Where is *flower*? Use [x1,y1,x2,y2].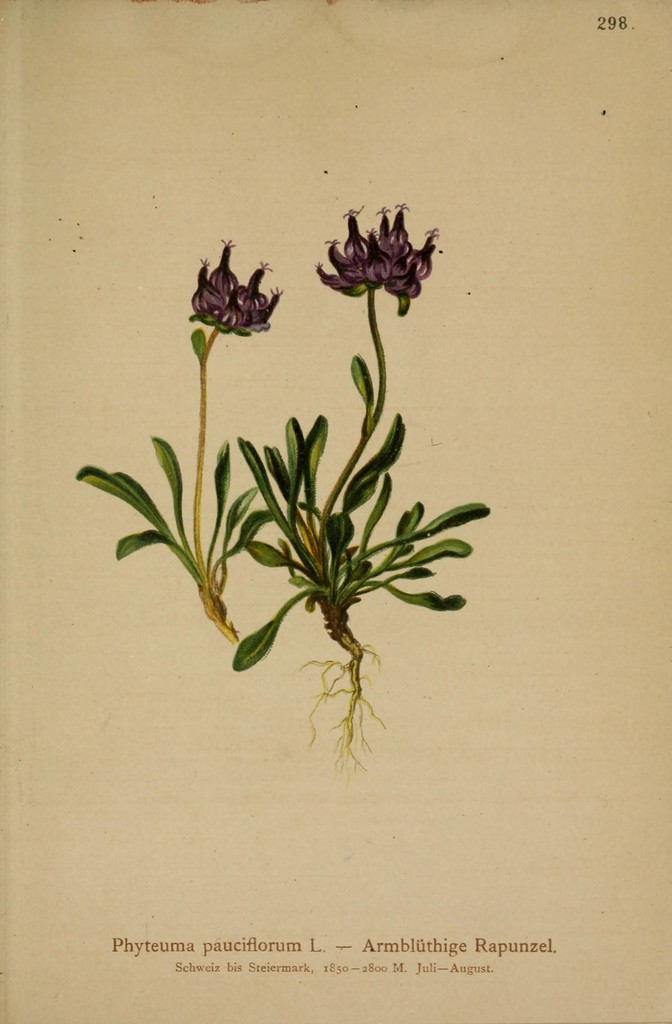
[190,238,283,333].
